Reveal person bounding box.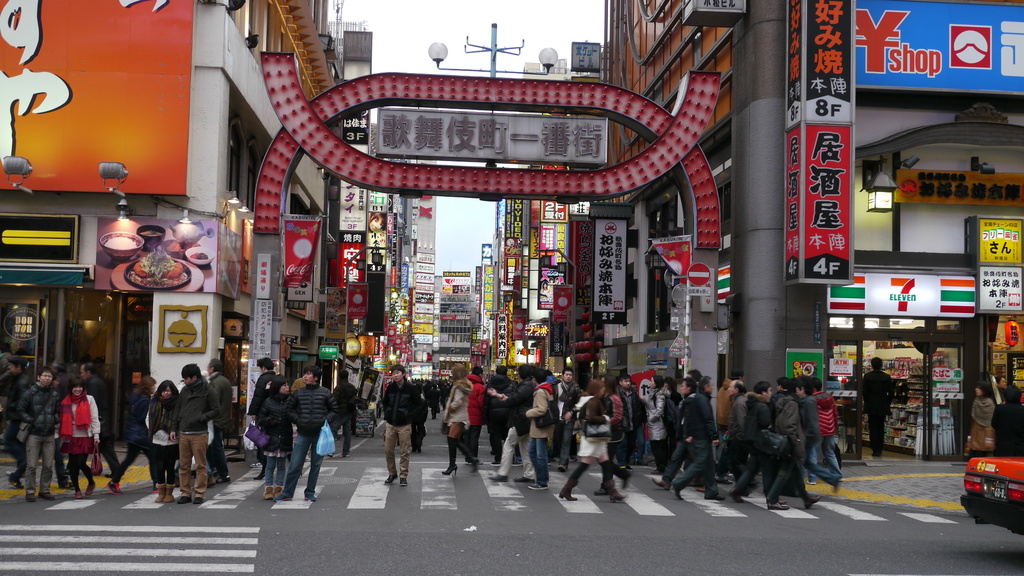
Revealed: 732:385:776:515.
